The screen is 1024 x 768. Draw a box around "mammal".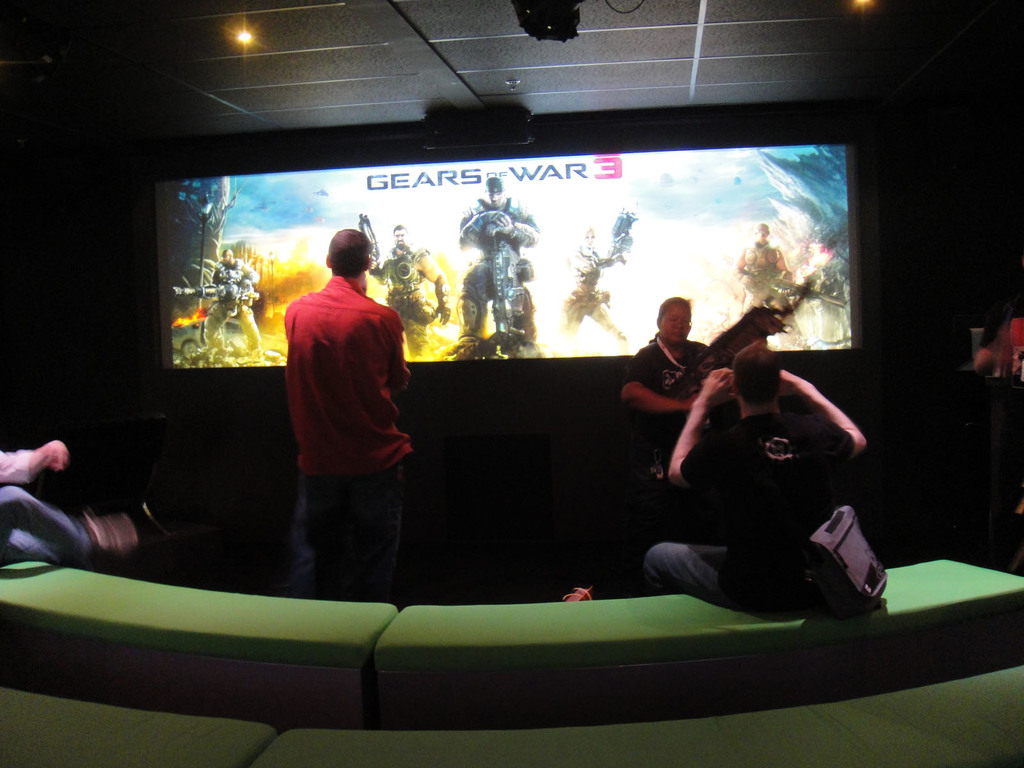
rect(732, 216, 801, 340).
